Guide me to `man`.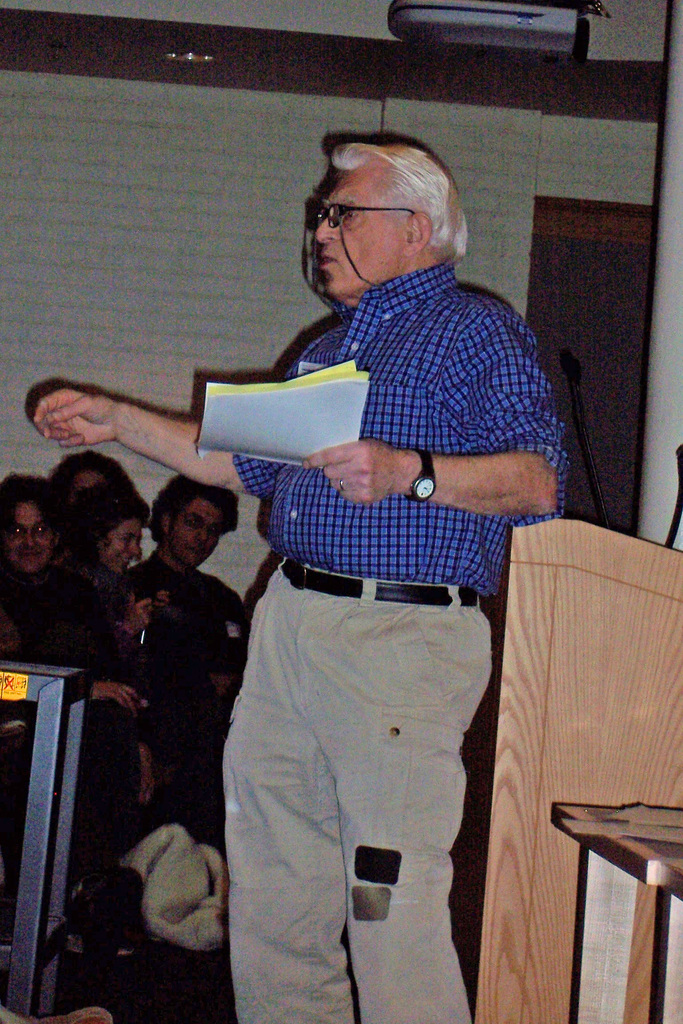
Guidance: select_region(118, 477, 247, 712).
